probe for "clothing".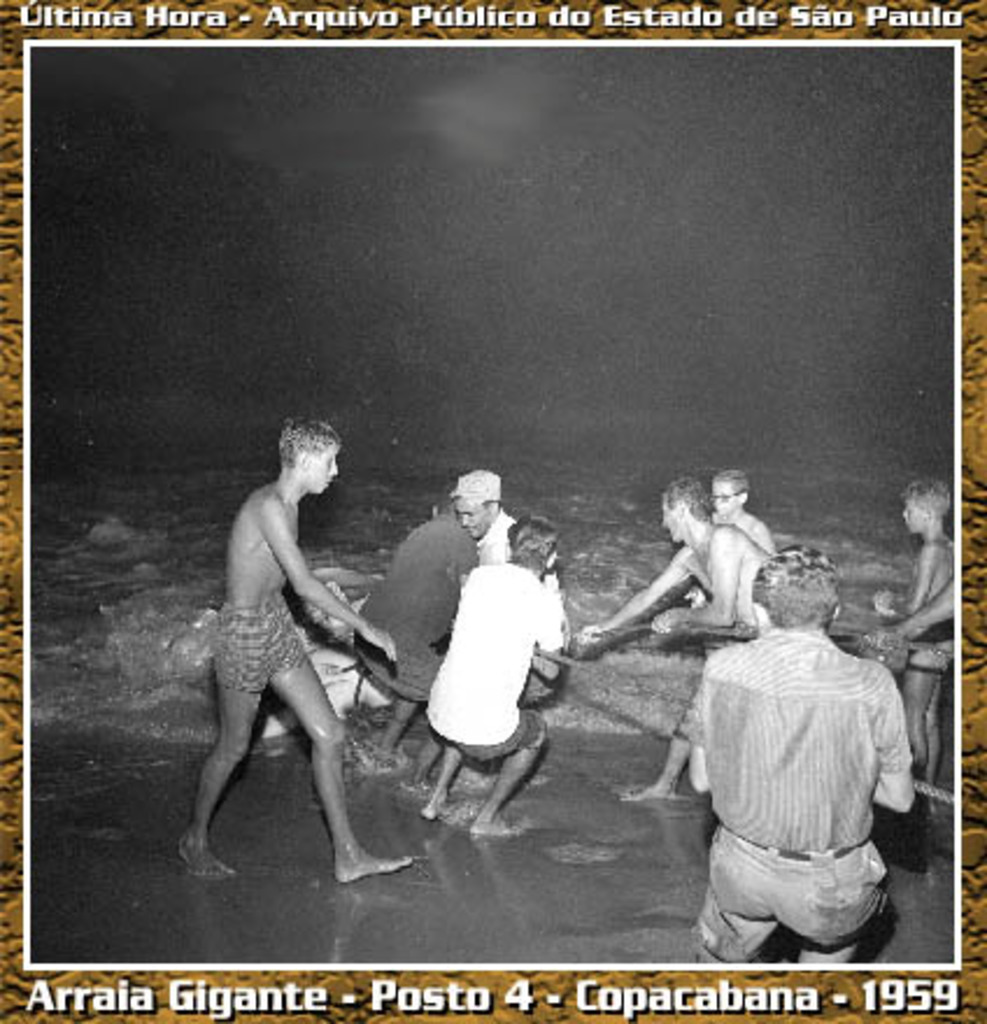
Probe result: l=203, t=596, r=317, b=689.
